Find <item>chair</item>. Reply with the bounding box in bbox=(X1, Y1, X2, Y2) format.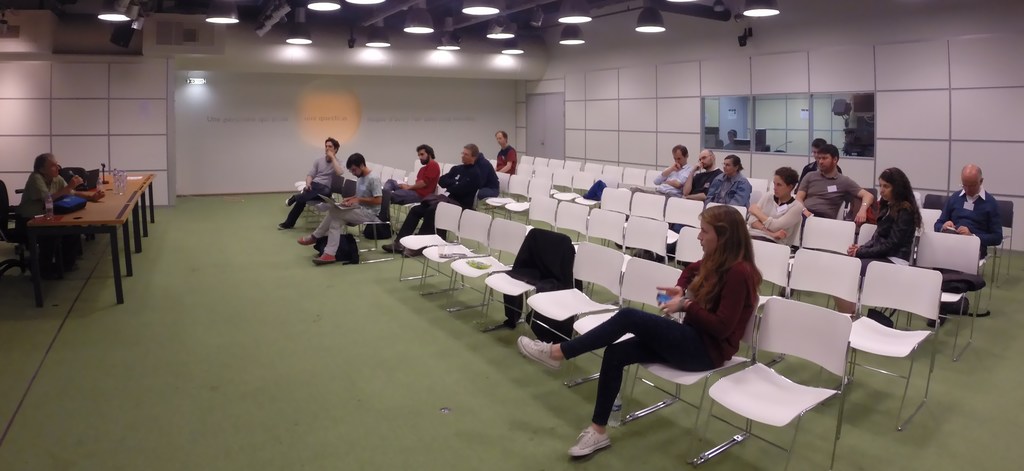
bbox=(581, 188, 609, 206).
